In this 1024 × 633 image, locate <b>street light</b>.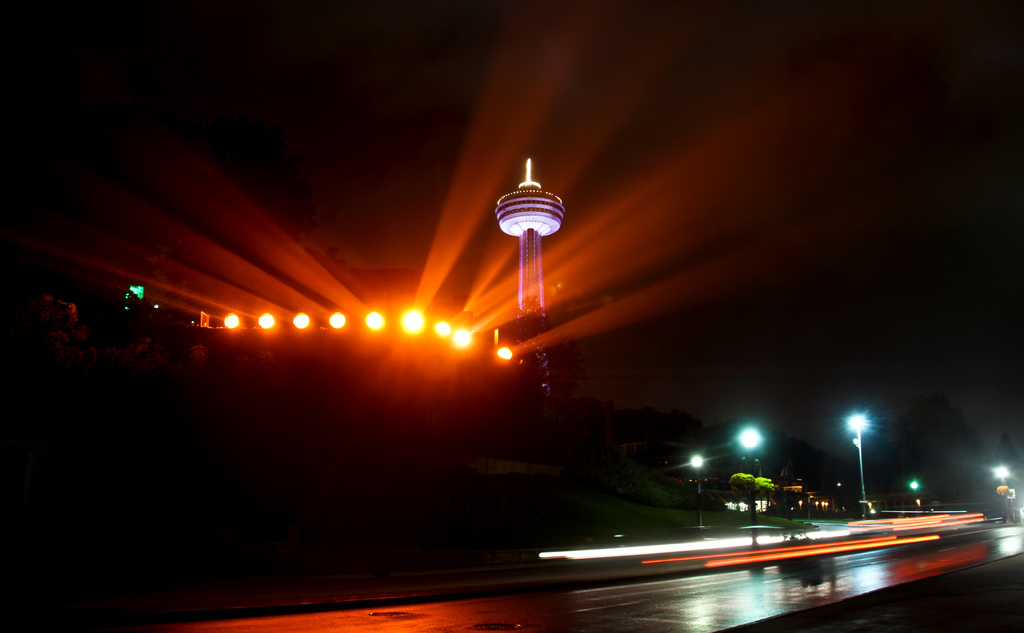
Bounding box: l=684, t=448, r=706, b=532.
